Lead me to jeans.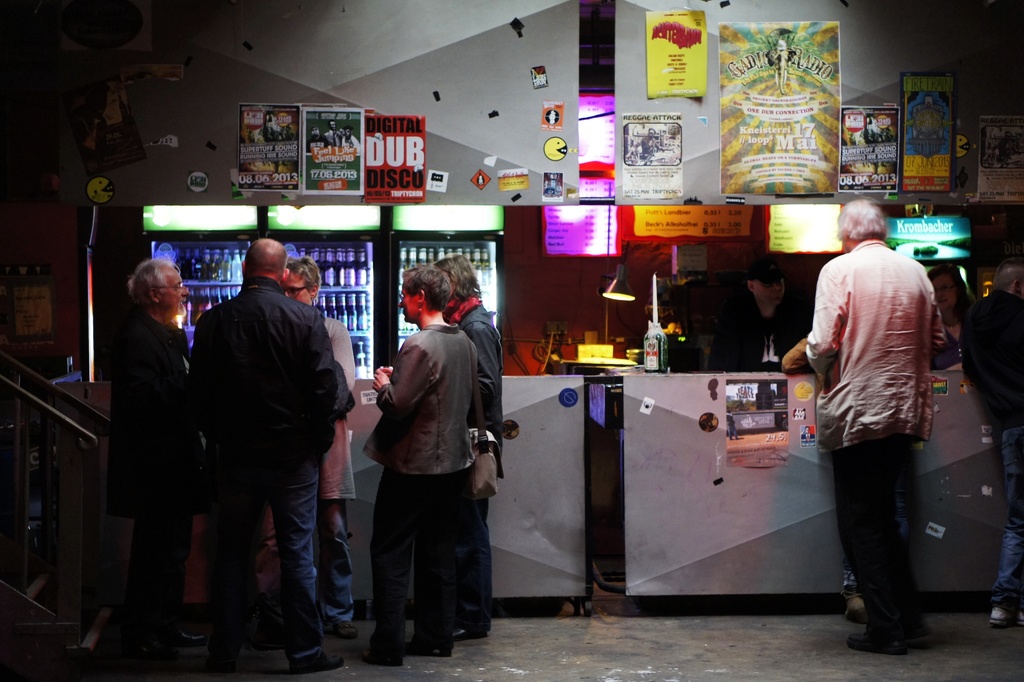
Lead to [x1=205, y1=461, x2=323, y2=663].
